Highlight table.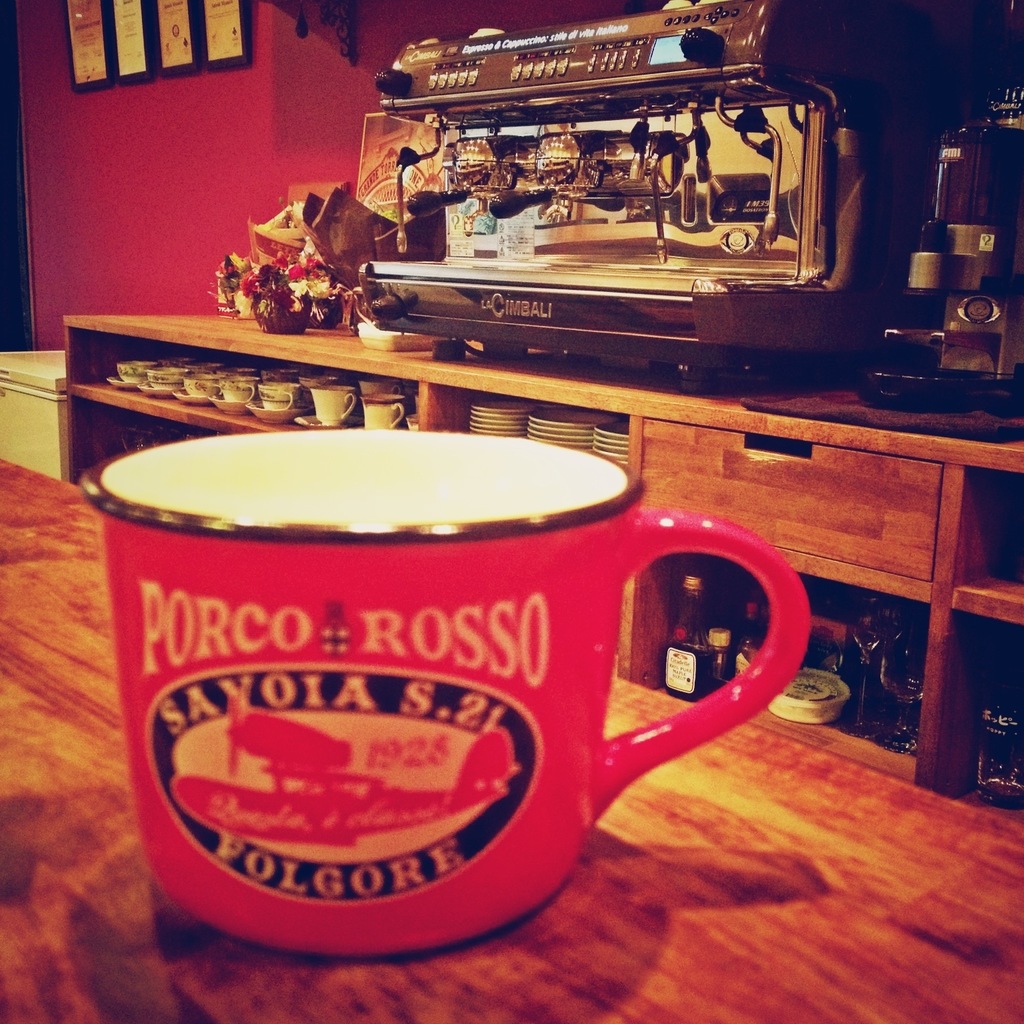
Highlighted region: BBox(0, 449, 1023, 1023).
